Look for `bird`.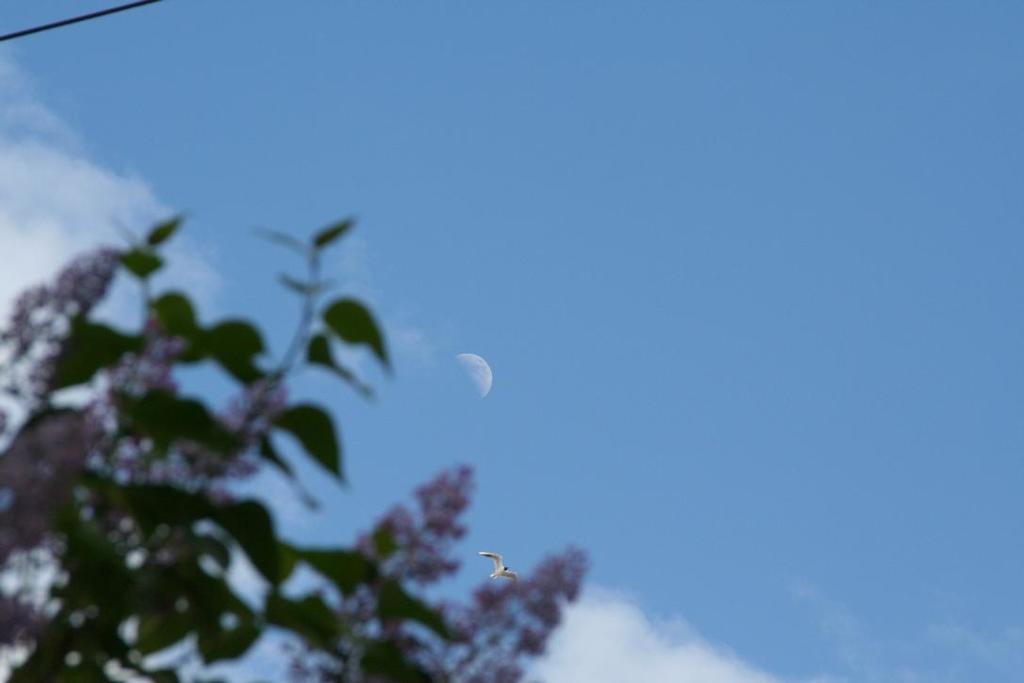
Found: [x1=475, y1=552, x2=517, y2=589].
